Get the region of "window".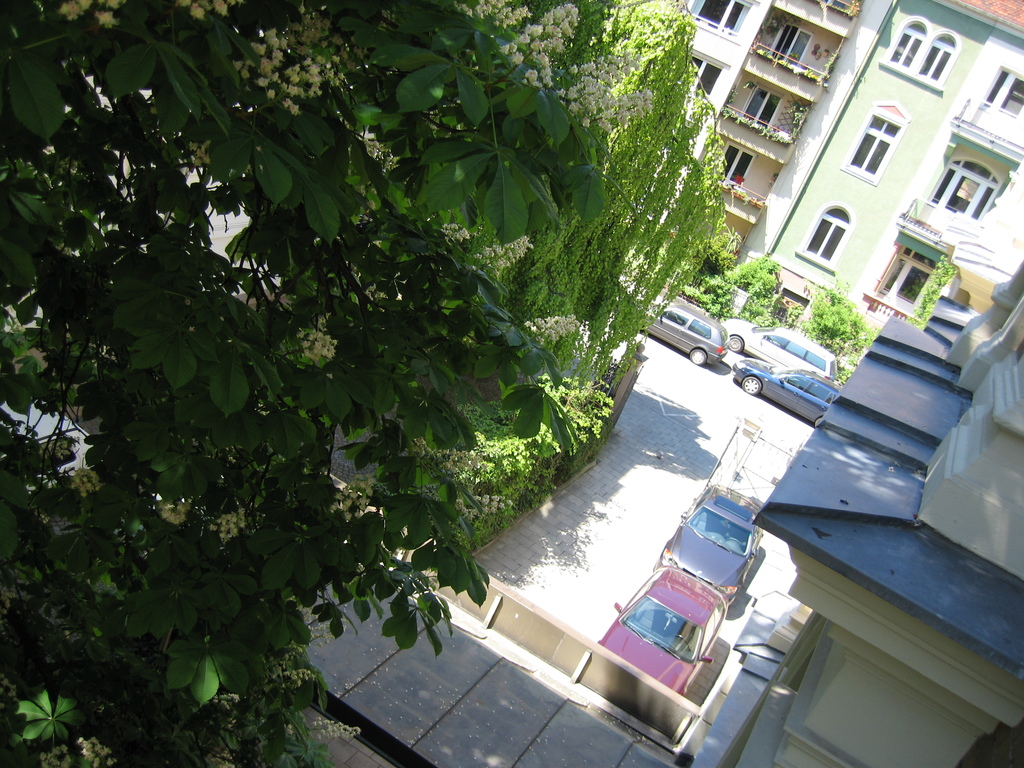
rect(881, 11, 955, 93).
